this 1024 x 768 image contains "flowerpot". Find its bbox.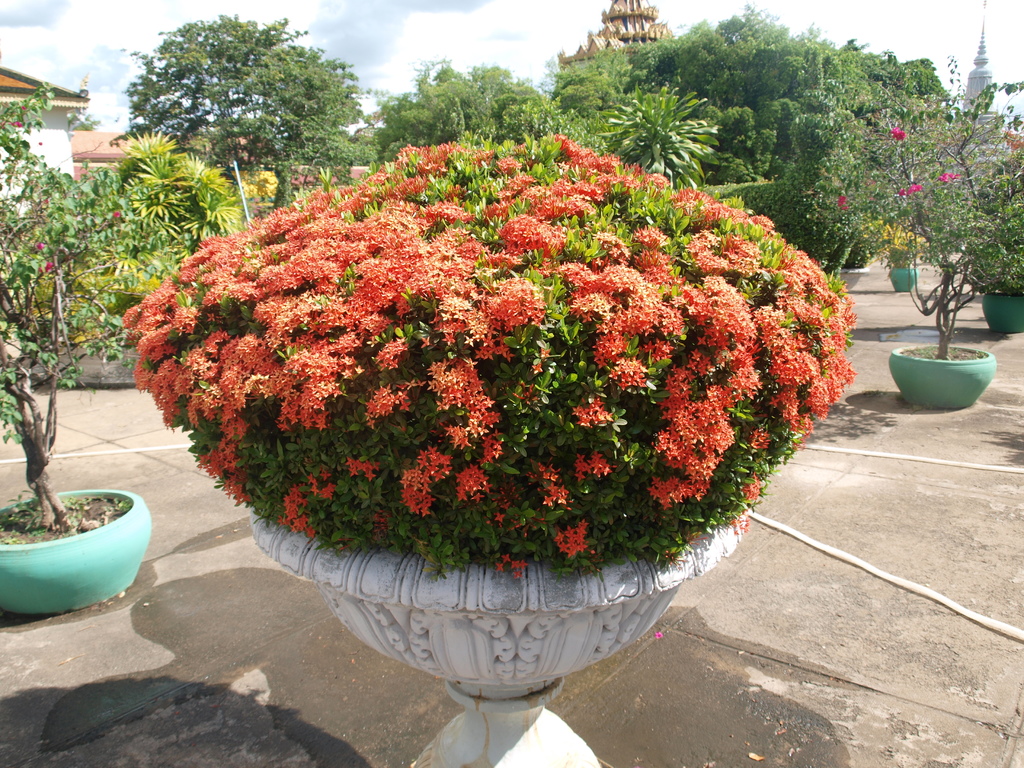
<bbox>982, 290, 1023, 336</bbox>.
